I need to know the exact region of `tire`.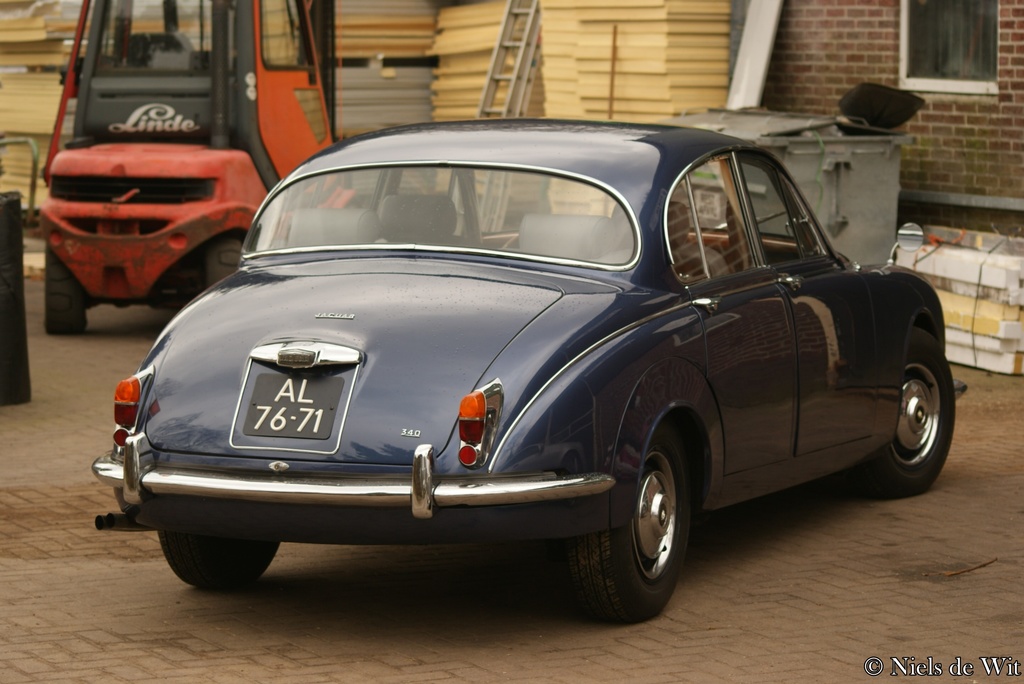
Region: 560 423 689 625.
